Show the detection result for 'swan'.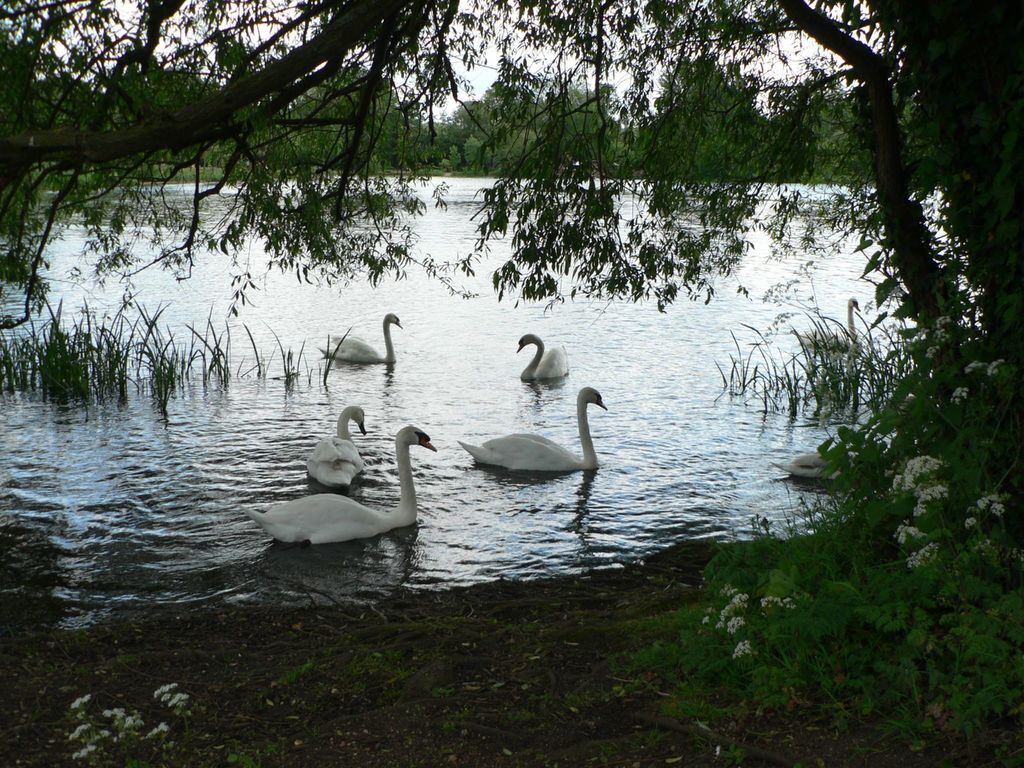
<box>793,296,862,349</box>.
